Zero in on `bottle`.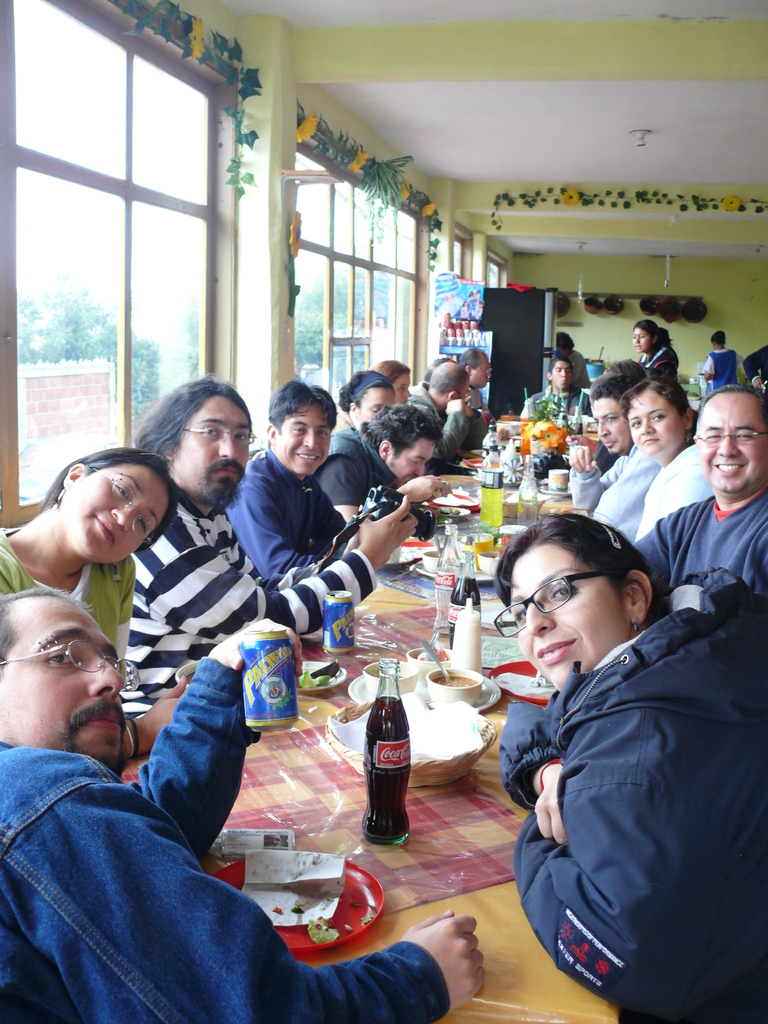
Zeroed in: BBox(449, 550, 481, 648).
